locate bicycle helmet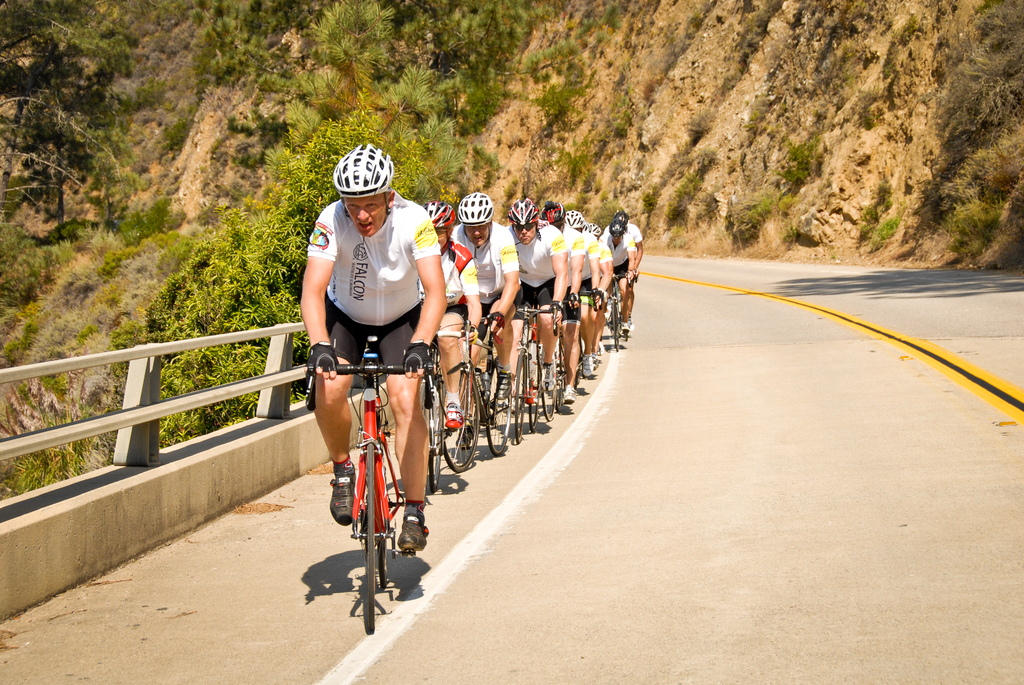
(x1=335, y1=137, x2=394, y2=193)
